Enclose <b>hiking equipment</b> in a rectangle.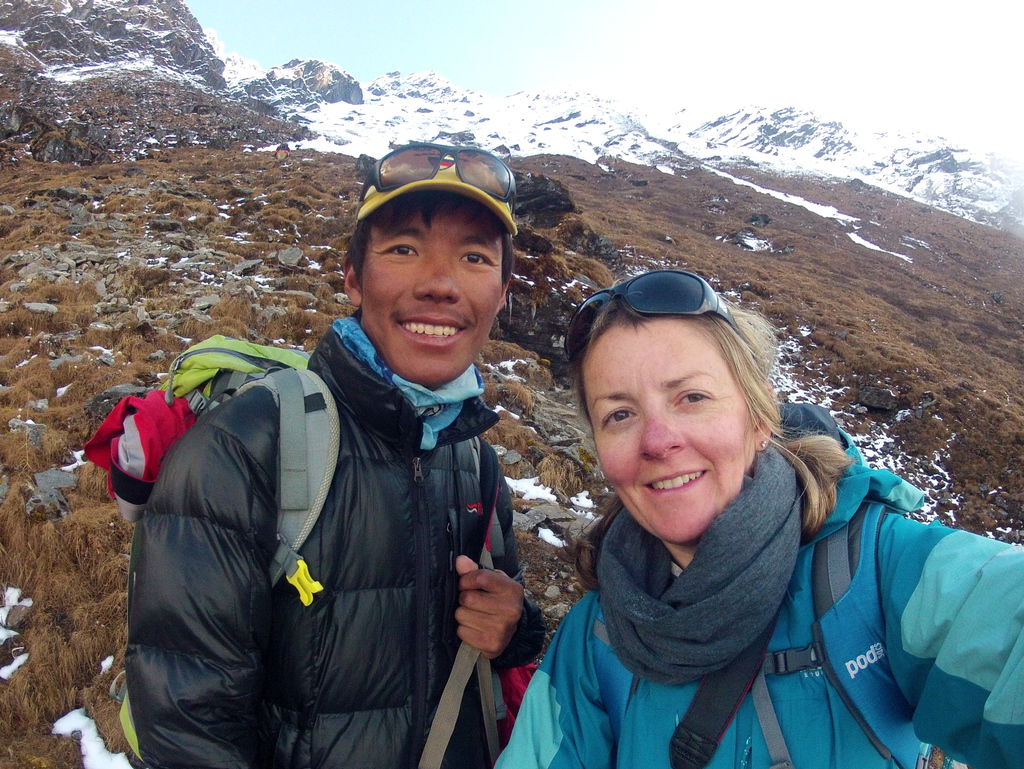
(54,313,363,768).
